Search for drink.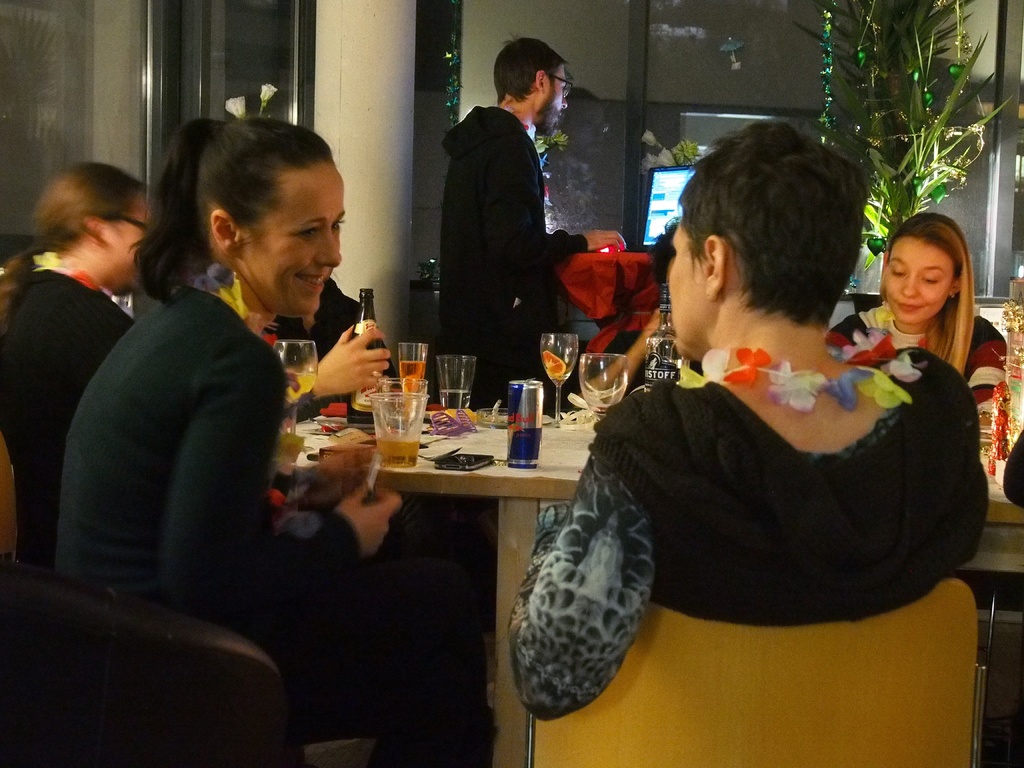
Found at box=[501, 380, 544, 465].
